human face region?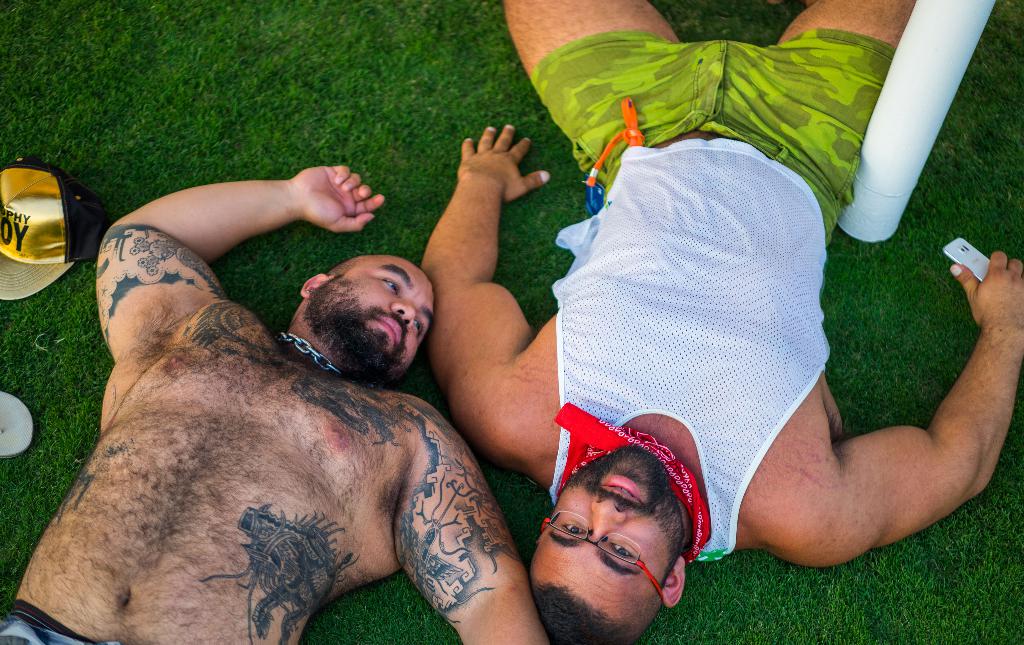
<bbox>534, 443, 678, 610</bbox>
